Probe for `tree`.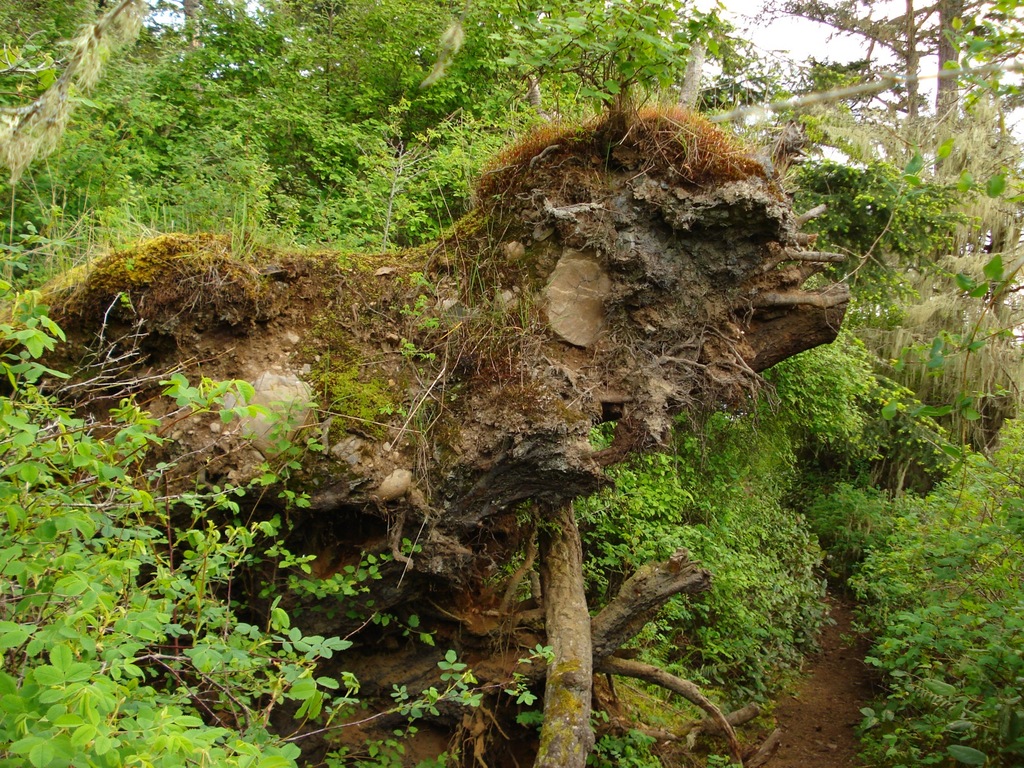
Probe result: <bbox>762, 0, 1023, 182</bbox>.
